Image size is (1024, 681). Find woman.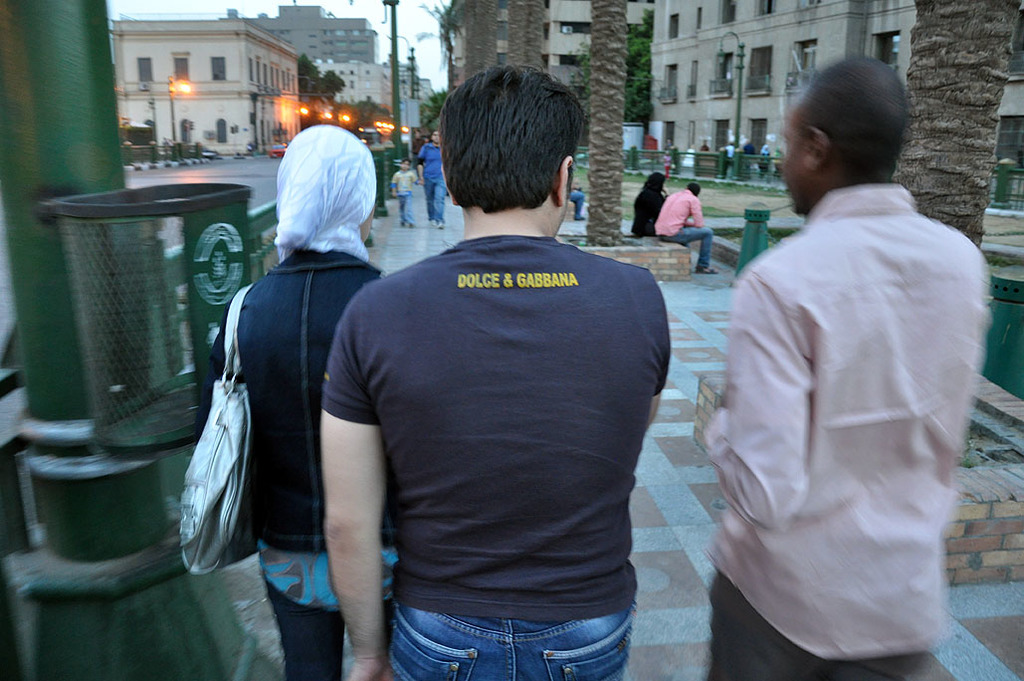
(628, 171, 668, 238).
